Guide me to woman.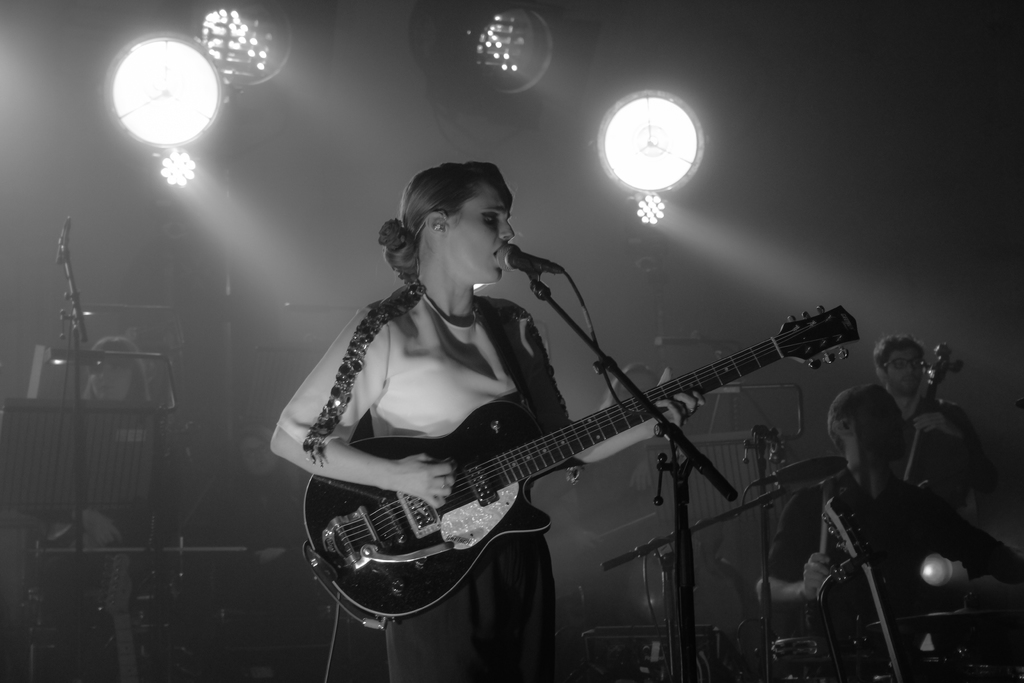
Guidance: (221,430,300,592).
